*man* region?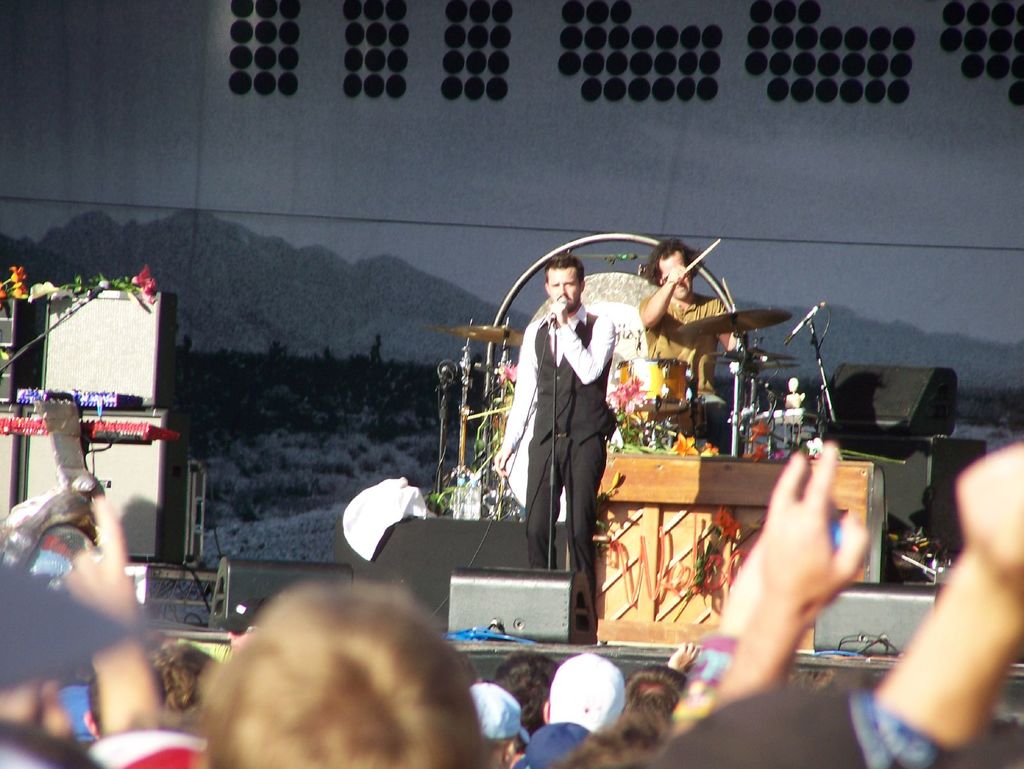
[547, 653, 623, 721]
